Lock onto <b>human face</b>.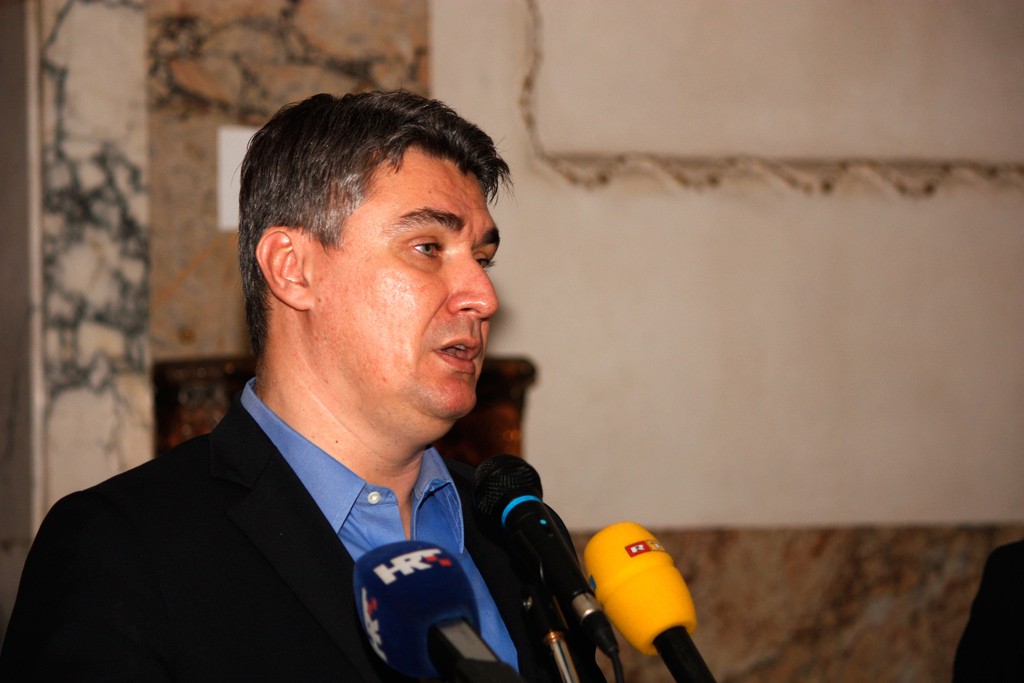
Locked: crop(303, 135, 502, 409).
